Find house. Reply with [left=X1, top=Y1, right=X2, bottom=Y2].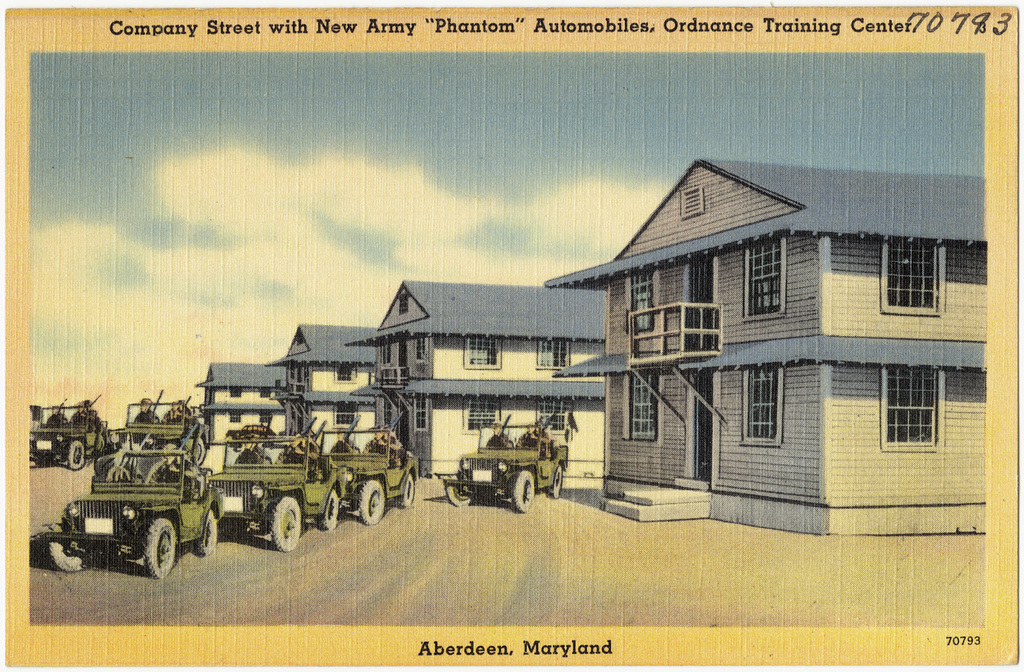
[left=541, top=132, right=975, bottom=534].
